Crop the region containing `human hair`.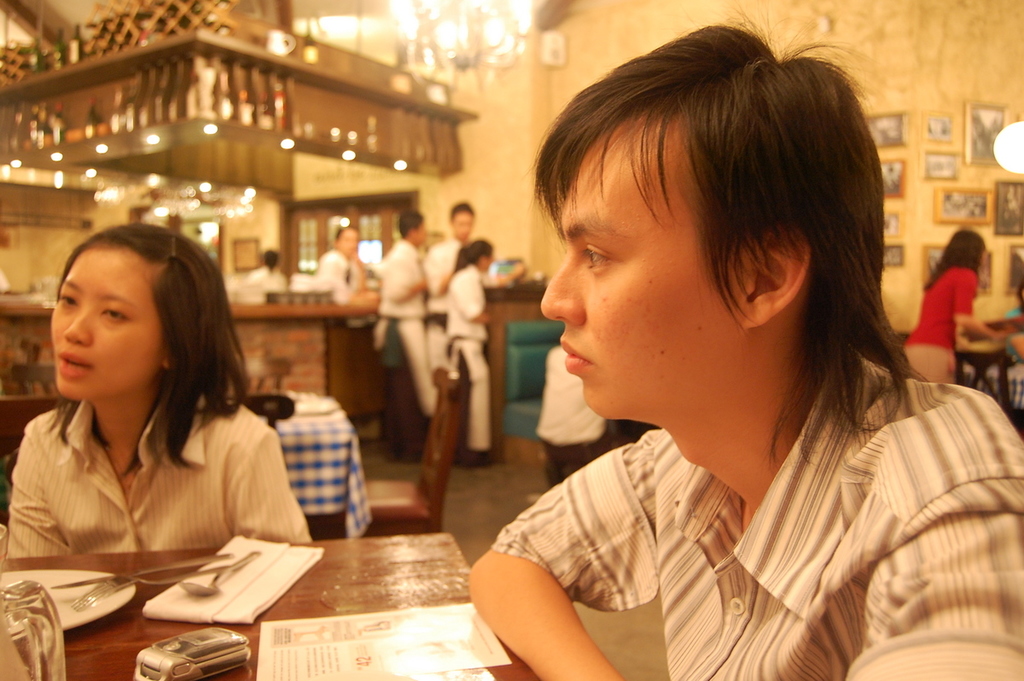
Crop region: 519, 27, 892, 424.
